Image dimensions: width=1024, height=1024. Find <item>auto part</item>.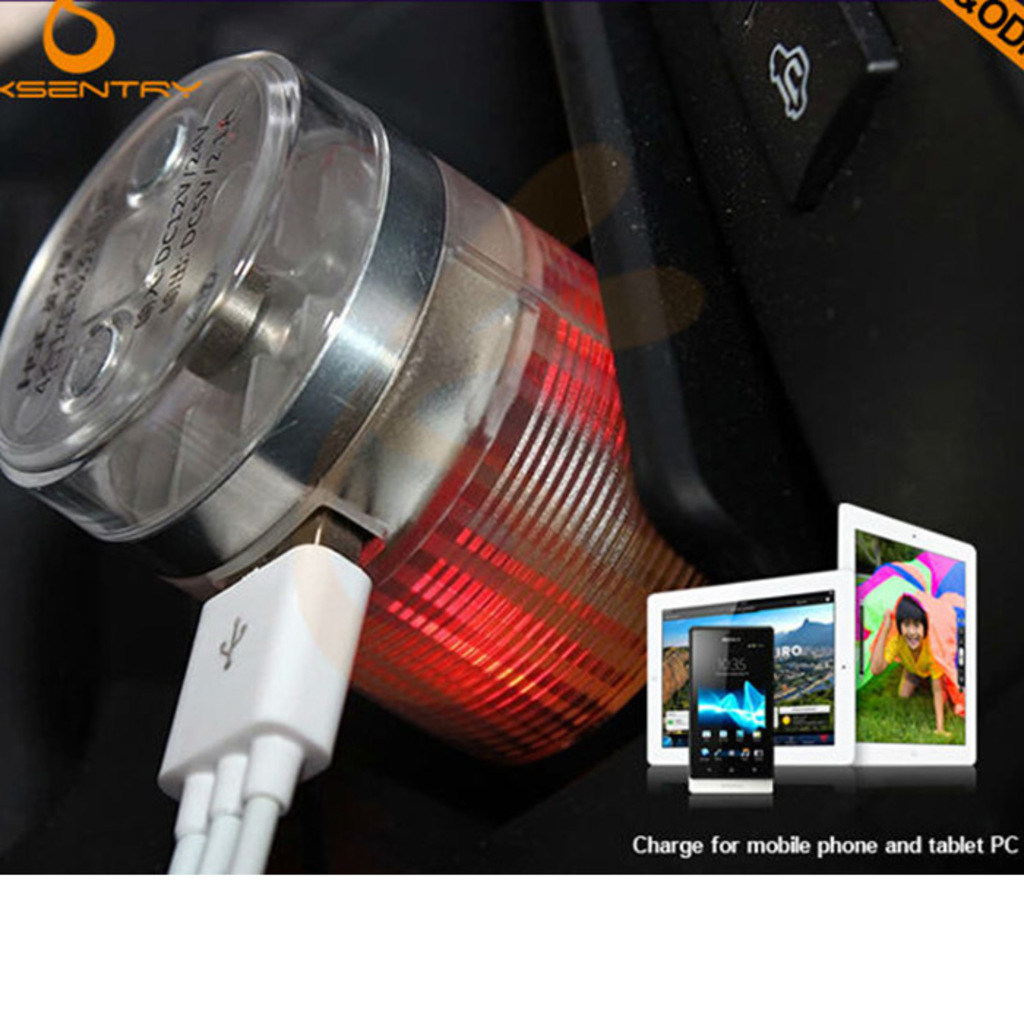
locate(26, 7, 889, 886).
